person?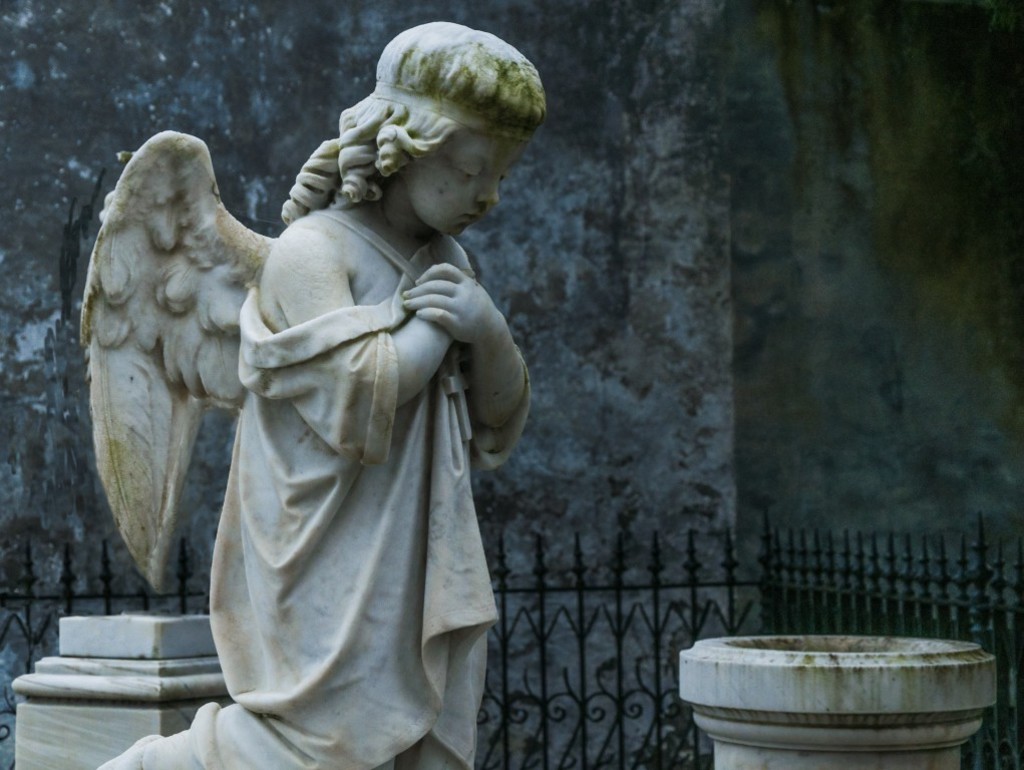
{"x1": 78, "y1": 32, "x2": 552, "y2": 769}
